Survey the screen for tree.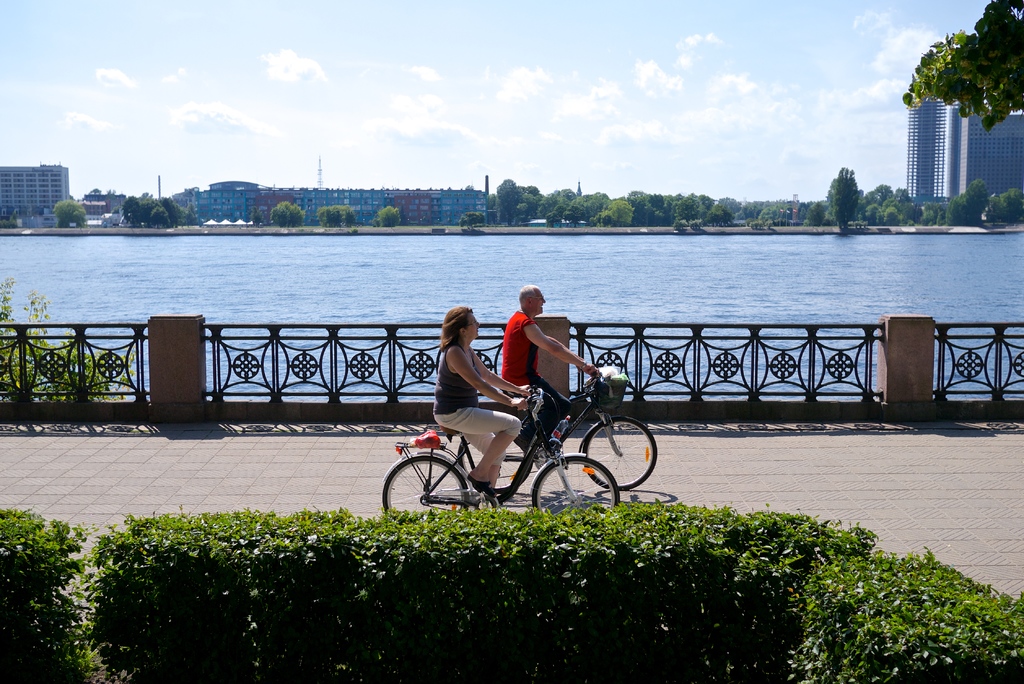
Survey found: Rect(255, 201, 273, 227).
